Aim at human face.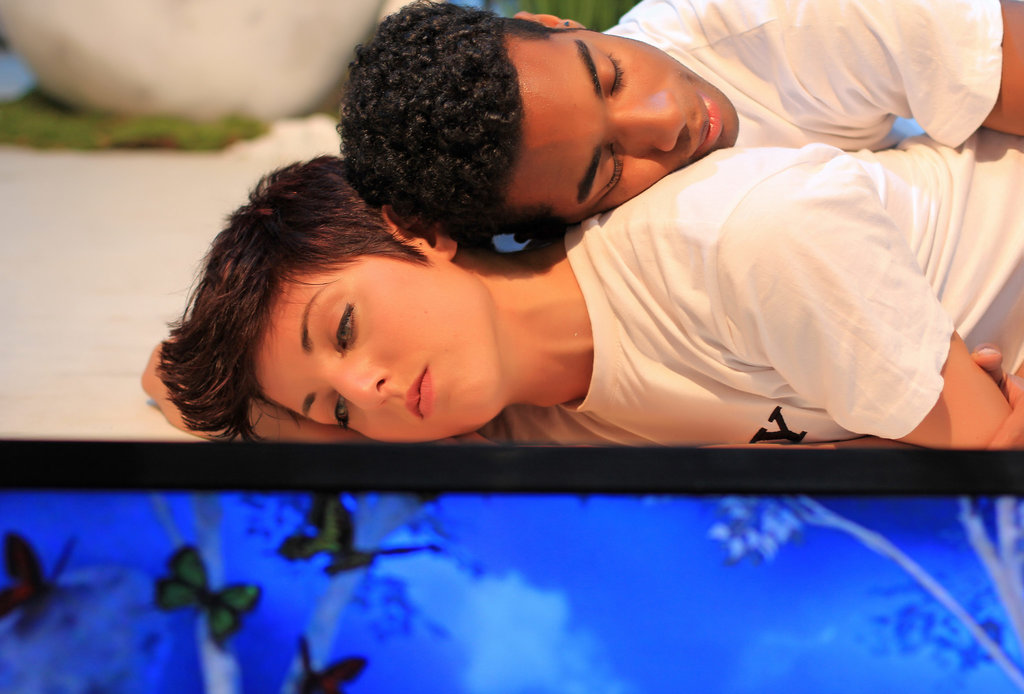
Aimed at <box>507,32,739,222</box>.
